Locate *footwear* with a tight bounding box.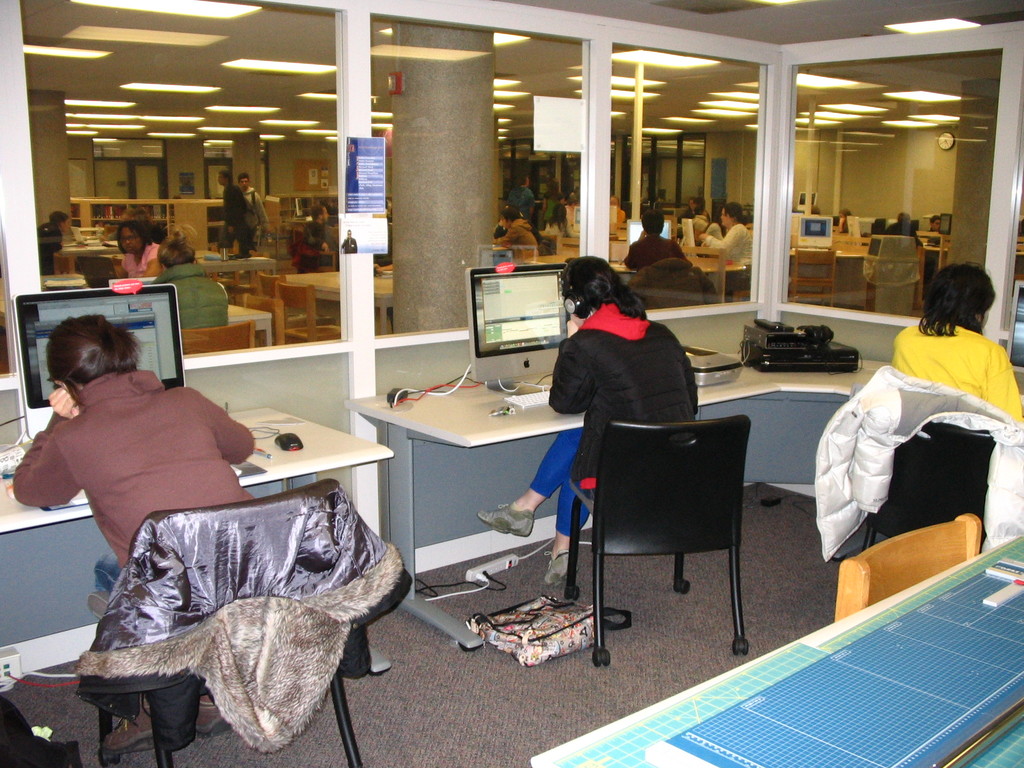
bbox=[474, 495, 541, 537].
